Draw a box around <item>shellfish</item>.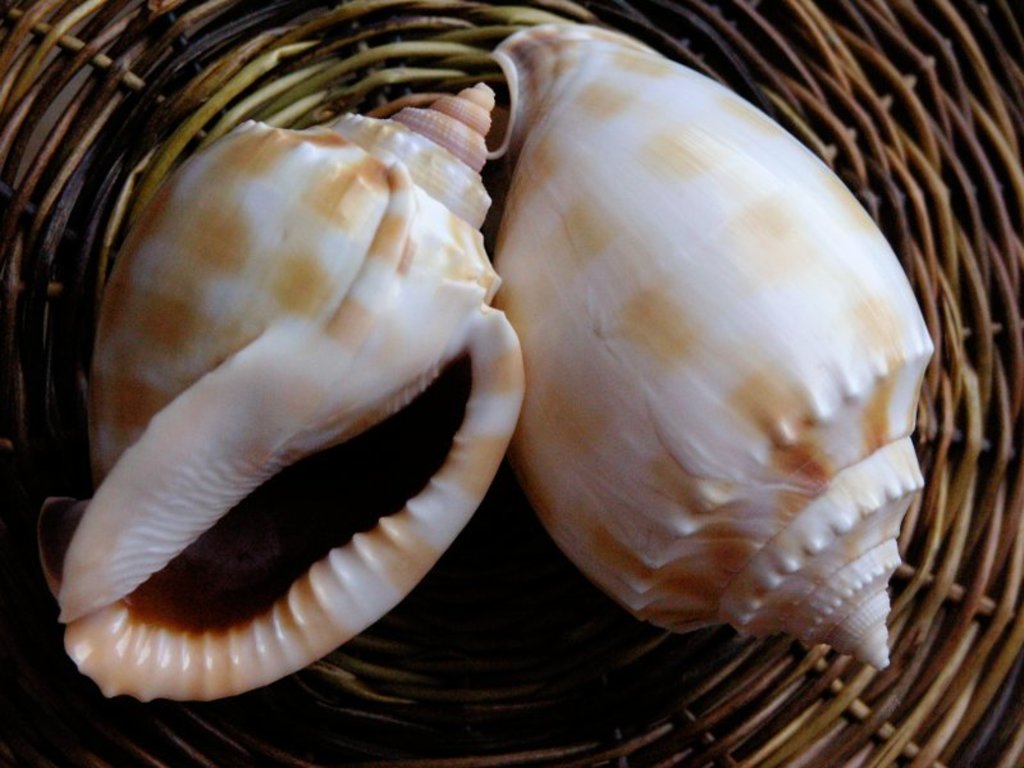
490:19:937:672.
